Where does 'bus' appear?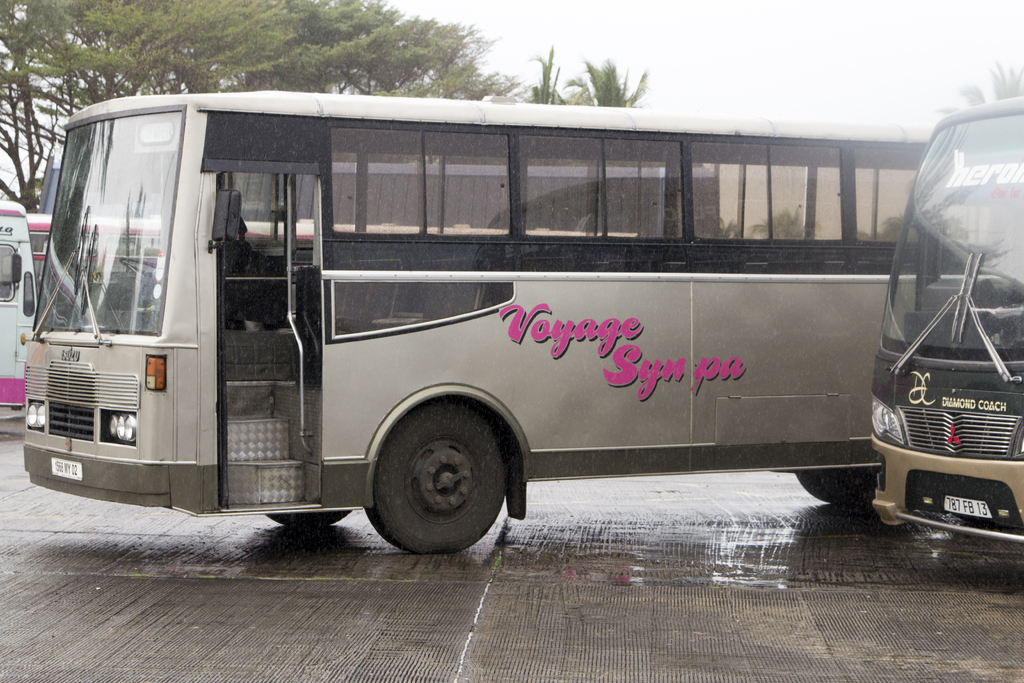
Appears at bbox(868, 97, 1023, 543).
